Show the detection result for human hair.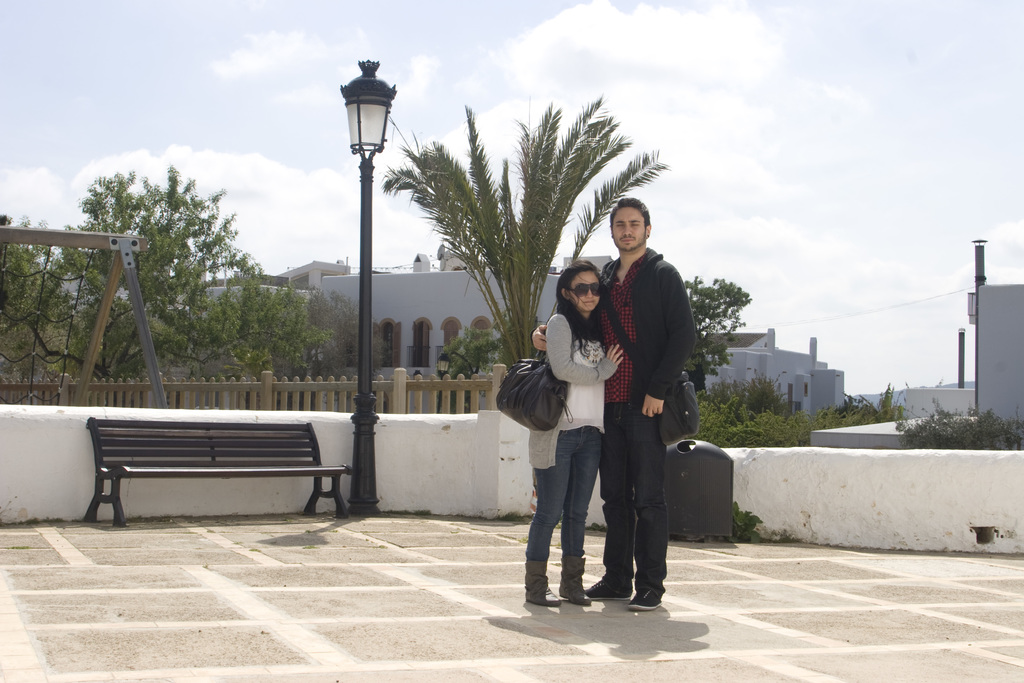
(610, 197, 650, 234).
